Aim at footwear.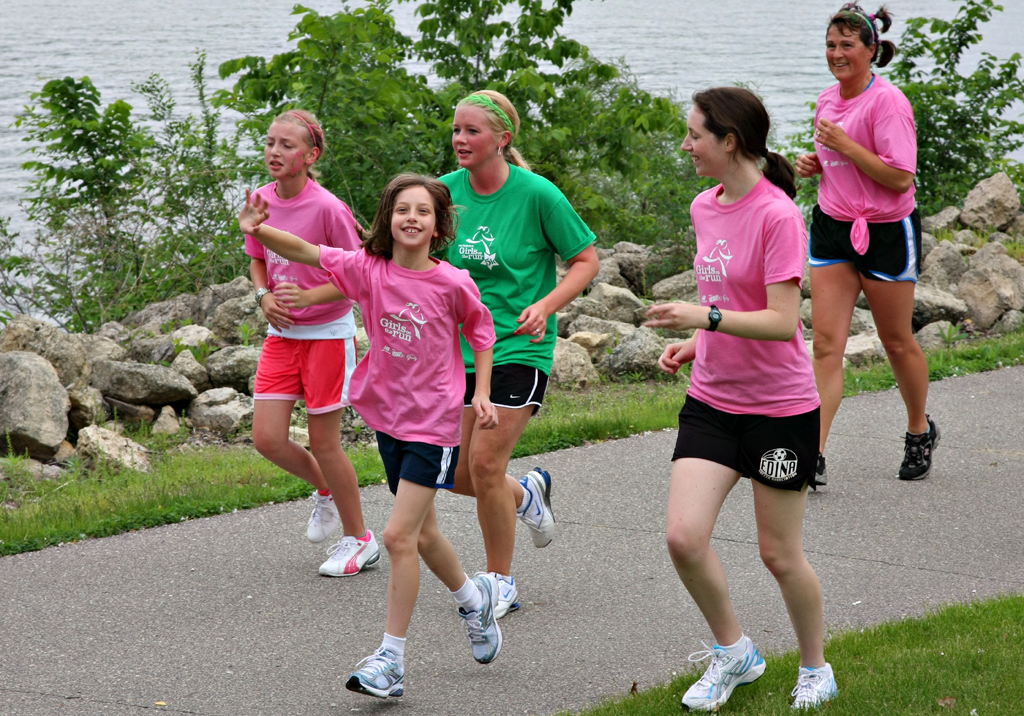
Aimed at {"x1": 457, "y1": 569, "x2": 505, "y2": 667}.
